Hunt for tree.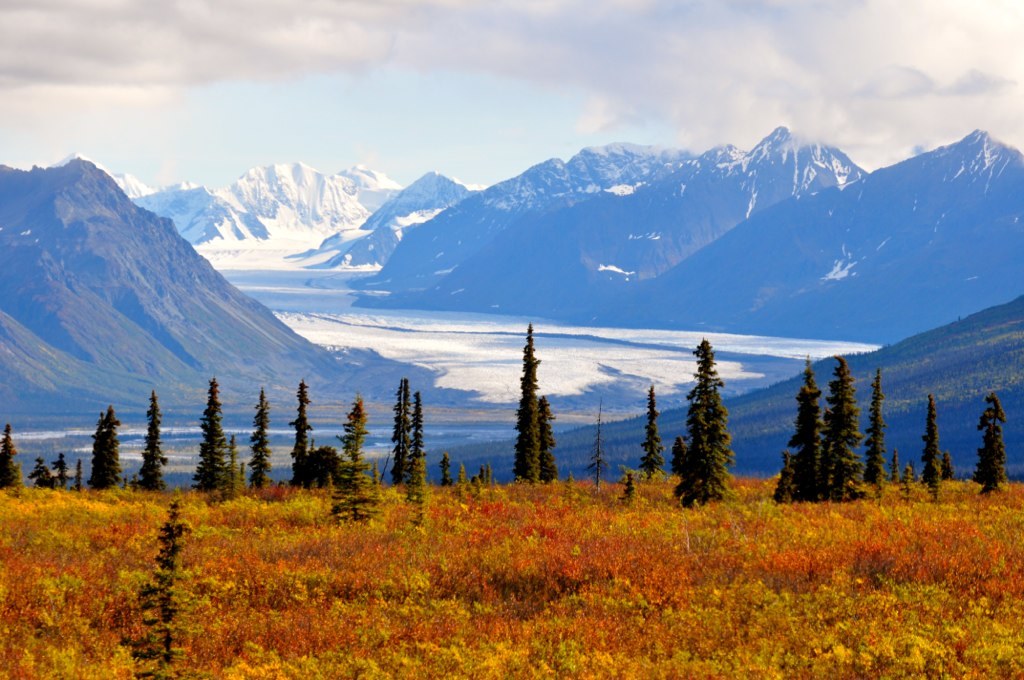
Hunted down at 393:378:414:486.
